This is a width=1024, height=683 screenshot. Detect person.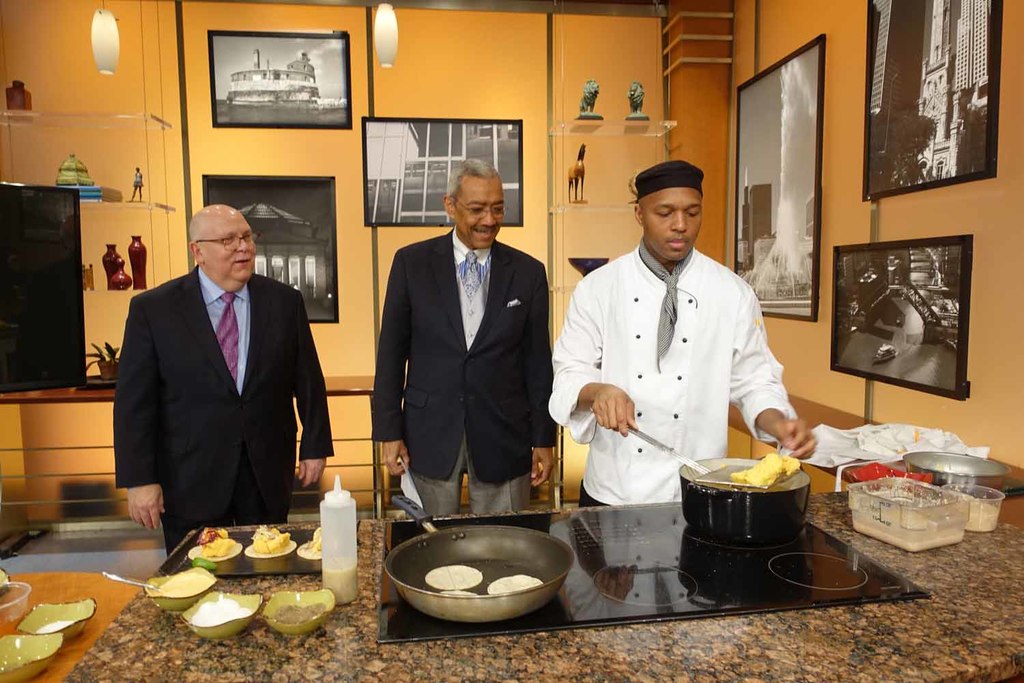
pyautogui.locateOnScreen(558, 148, 803, 575).
